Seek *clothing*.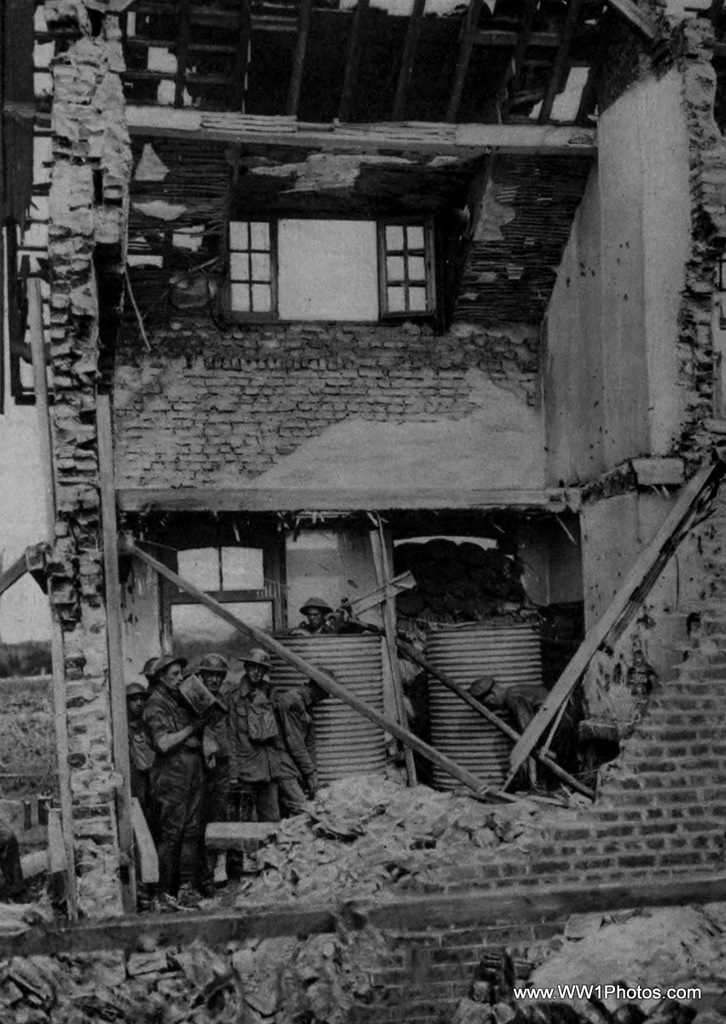
(501,679,554,768).
